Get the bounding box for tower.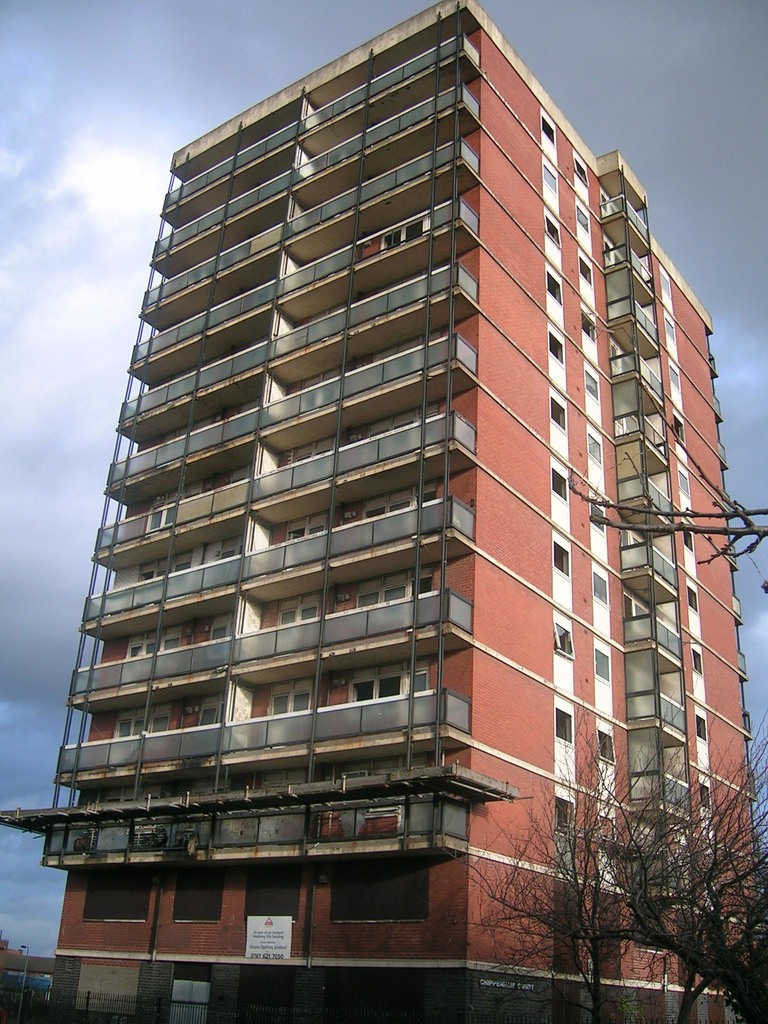
left=0, top=0, right=764, bottom=1023.
